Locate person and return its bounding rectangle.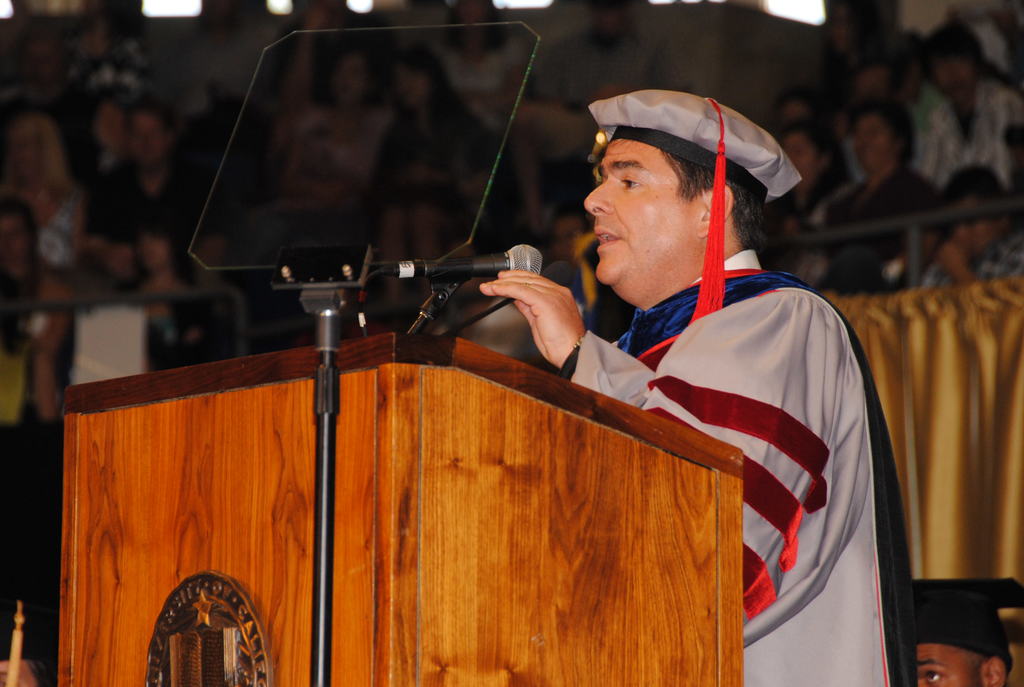
l=911, t=602, r=1010, b=686.
